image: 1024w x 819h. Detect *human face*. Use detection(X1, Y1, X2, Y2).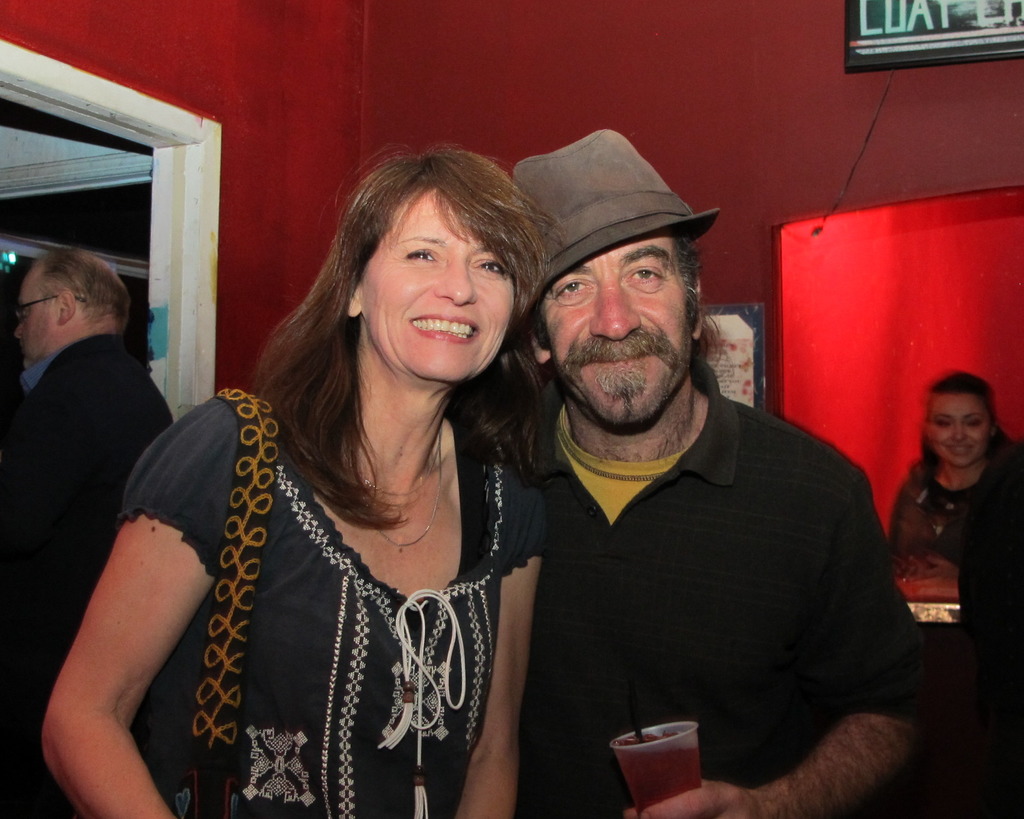
detection(916, 387, 1001, 461).
